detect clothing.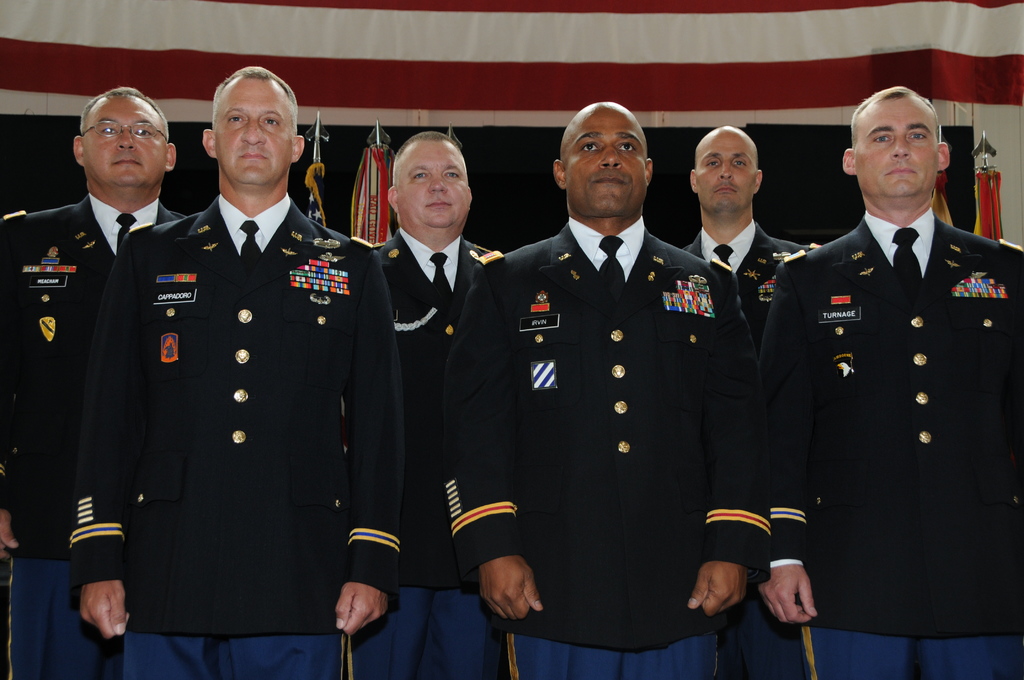
Detected at pyautogui.locateOnScreen(80, 153, 394, 652).
